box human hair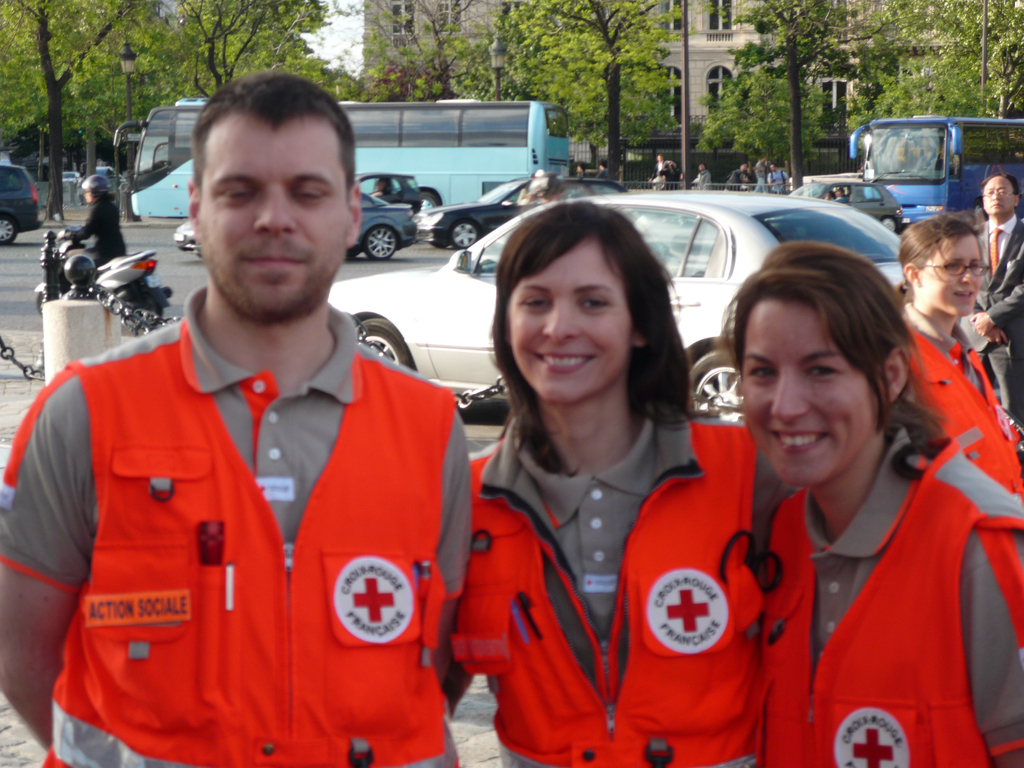
(x1=717, y1=237, x2=950, y2=451)
